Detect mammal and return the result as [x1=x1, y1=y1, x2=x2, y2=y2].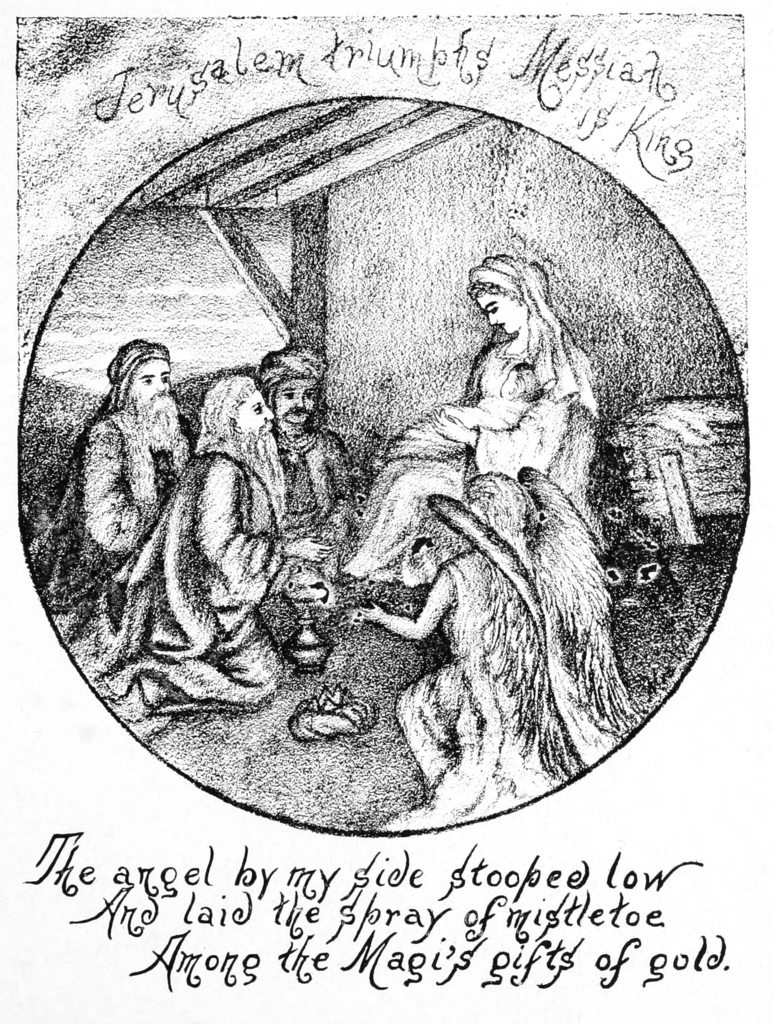
[x1=48, y1=344, x2=188, y2=614].
